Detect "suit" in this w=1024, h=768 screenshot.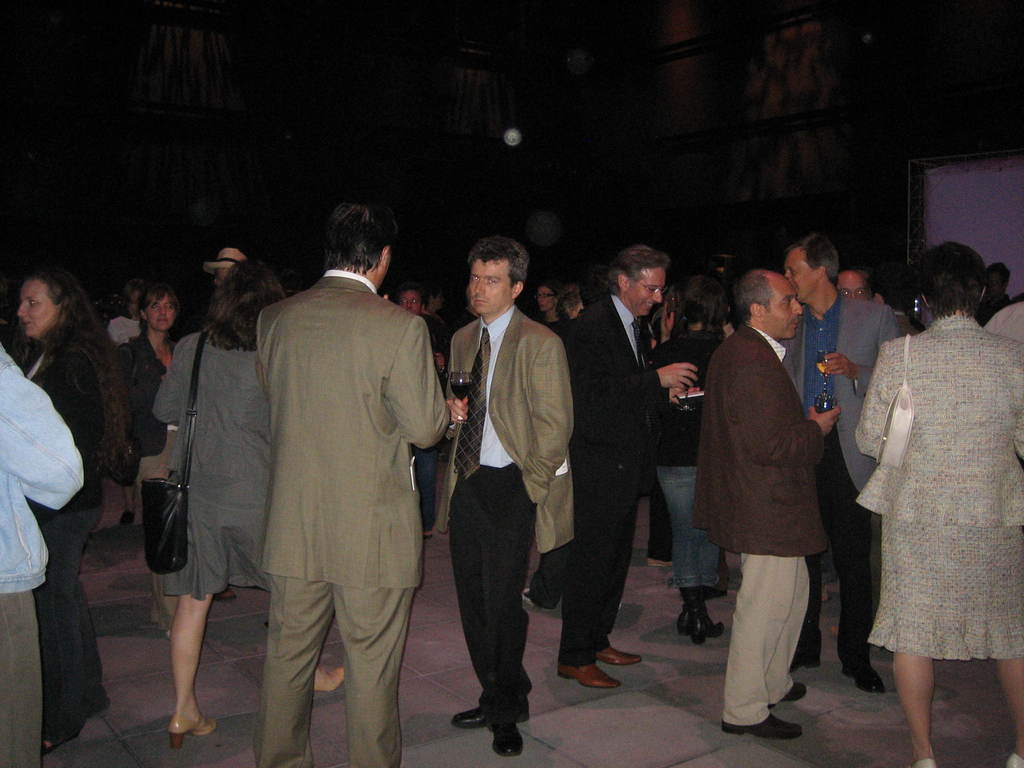
Detection: pyautogui.locateOnScreen(853, 311, 1023, 529).
